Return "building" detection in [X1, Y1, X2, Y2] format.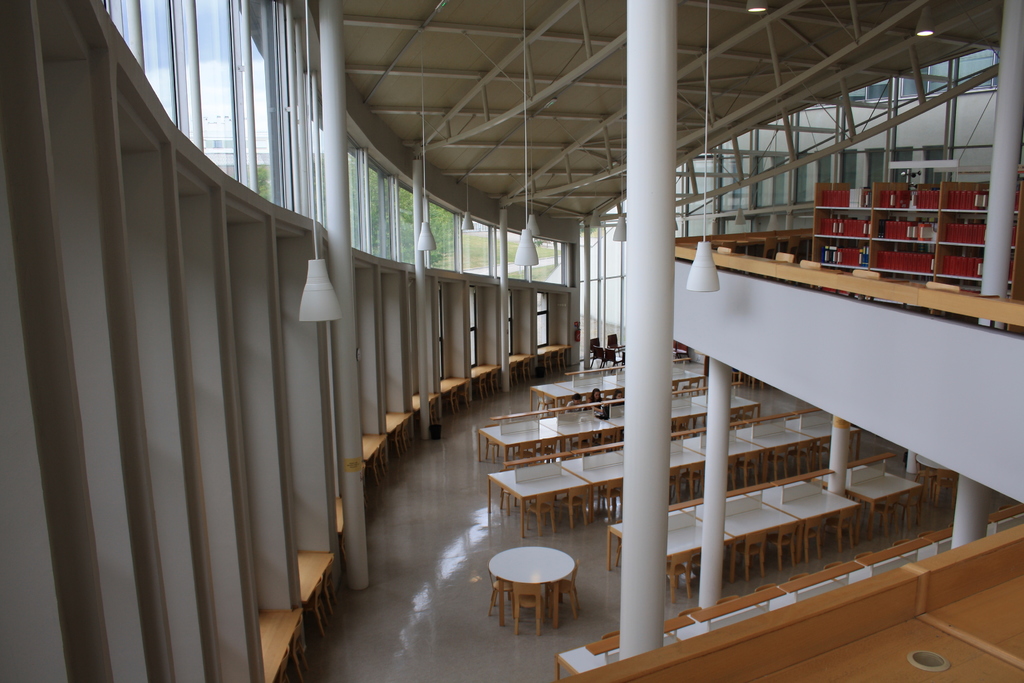
[0, 0, 1023, 682].
